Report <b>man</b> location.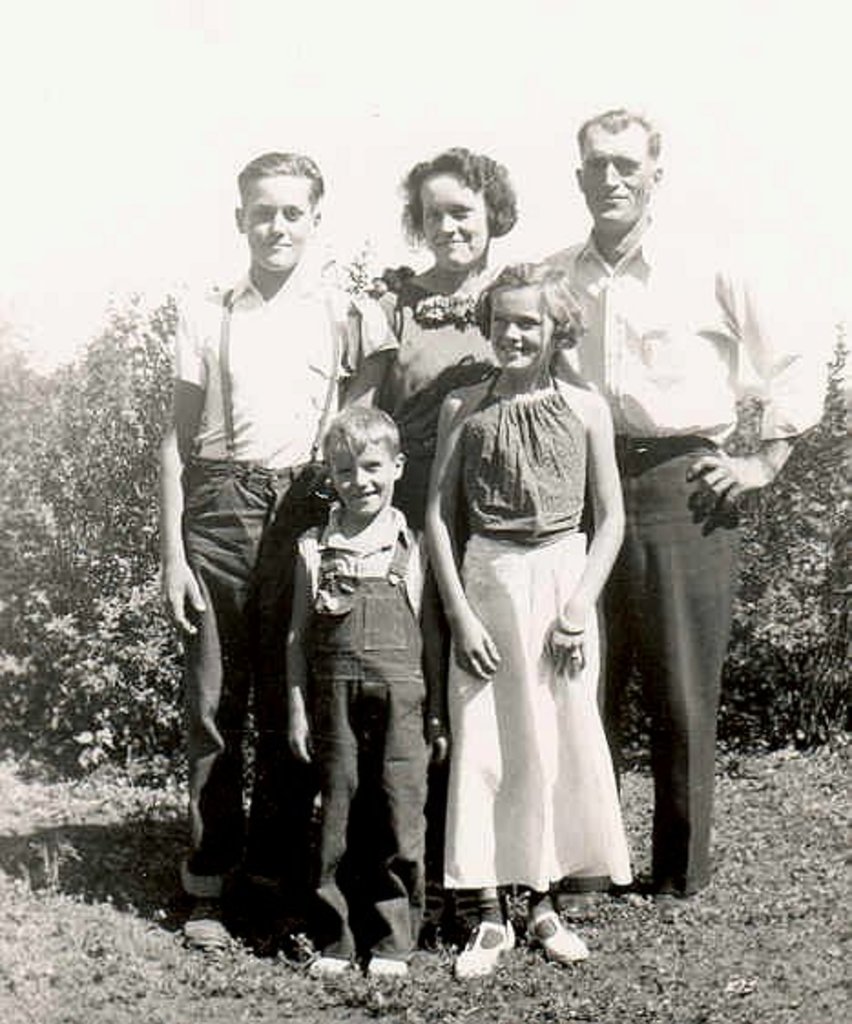
Report: [157,172,374,883].
